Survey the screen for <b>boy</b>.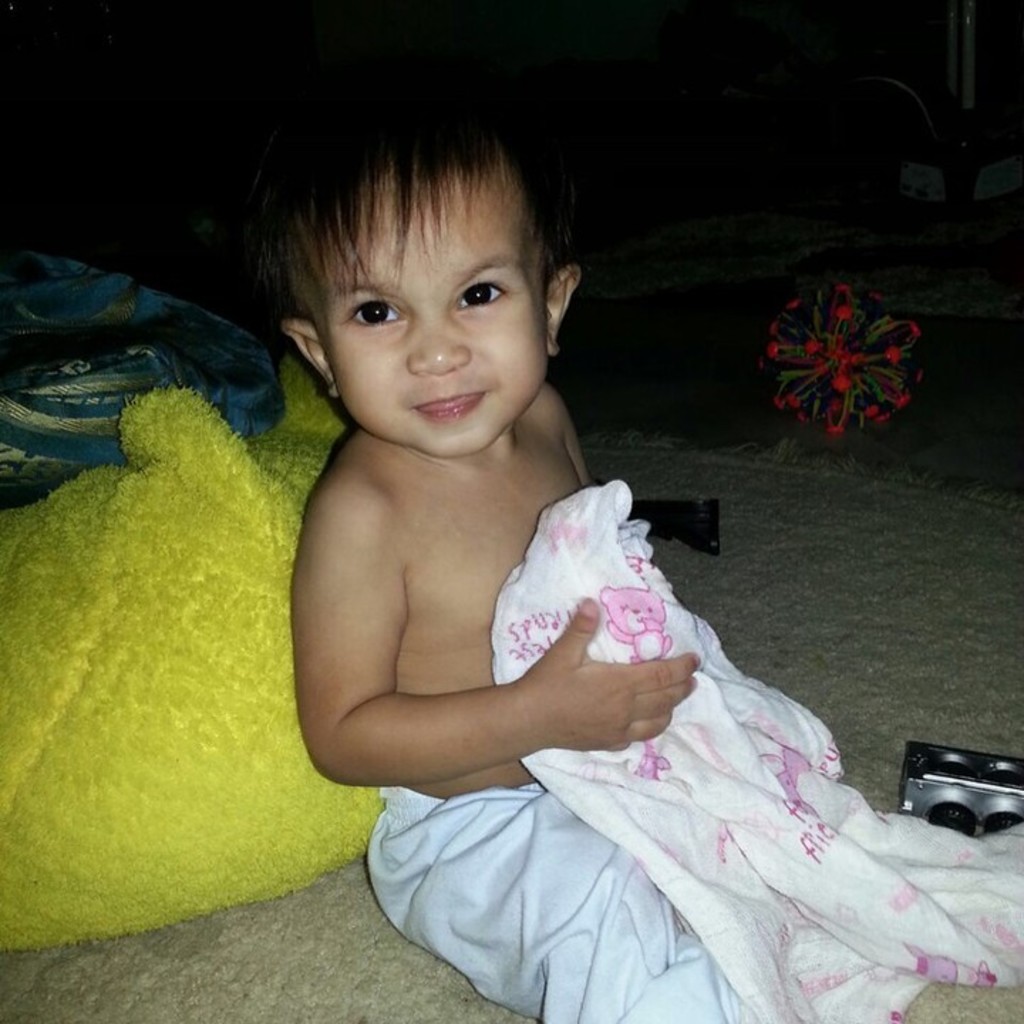
Survey found: {"x1": 225, "y1": 95, "x2": 721, "y2": 899}.
